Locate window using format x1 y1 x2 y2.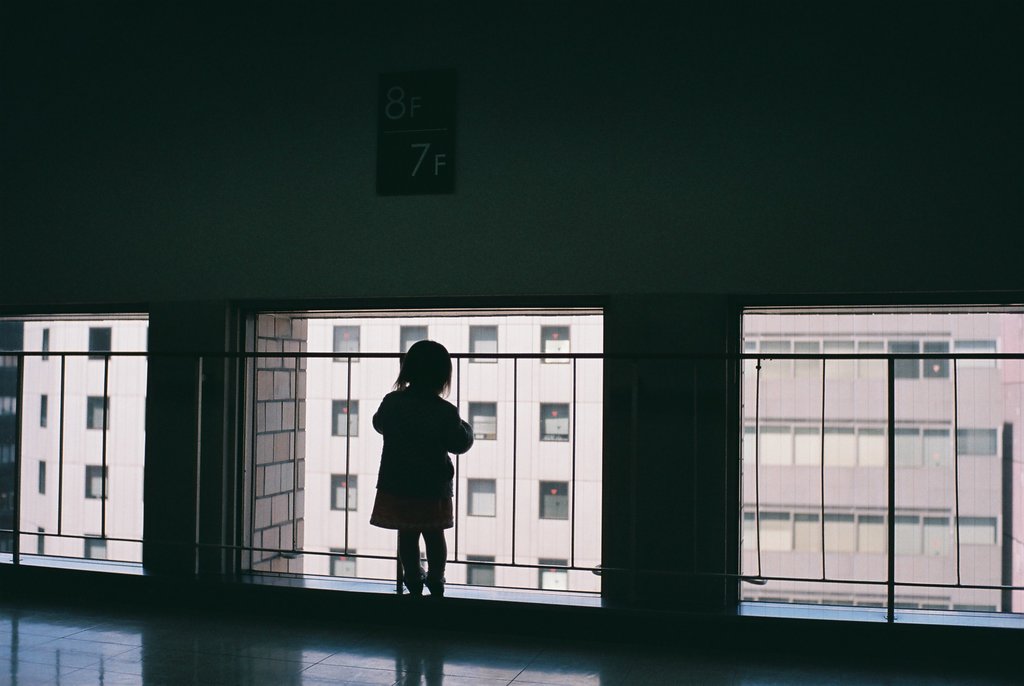
86 333 110 361.
